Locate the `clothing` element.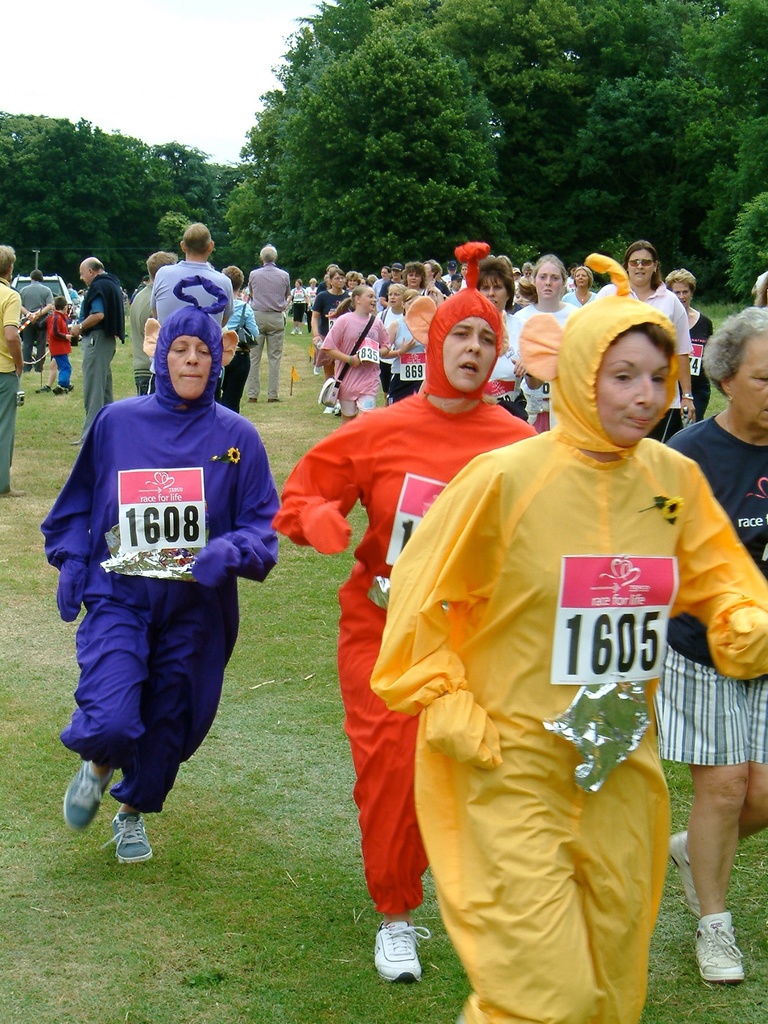
Element bbox: x1=594, y1=283, x2=692, y2=447.
